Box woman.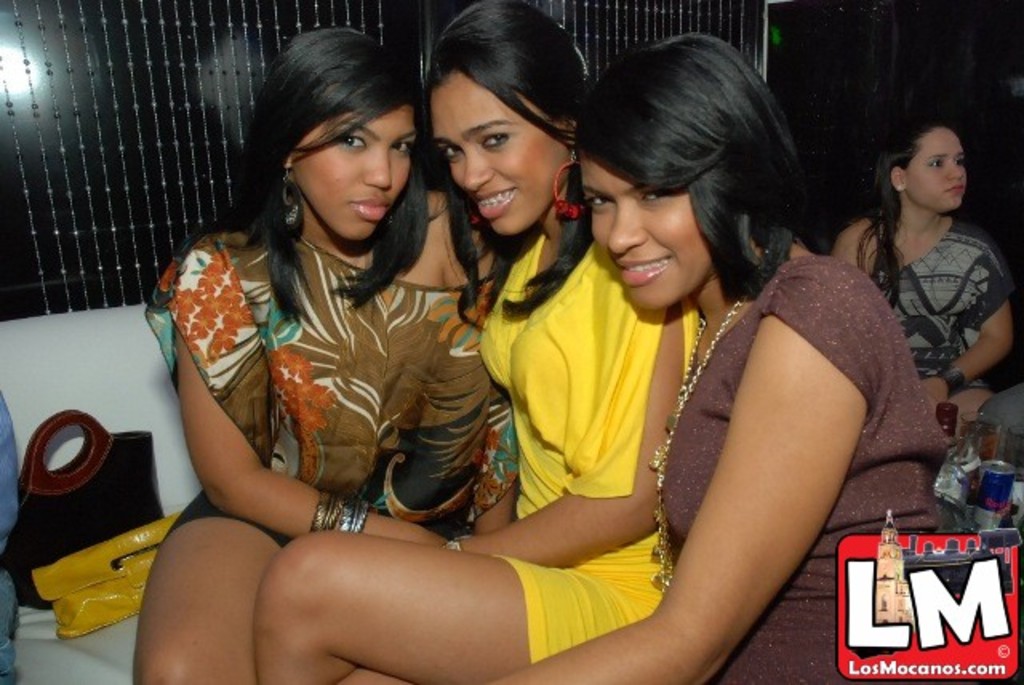
(x1=248, y1=0, x2=710, y2=683).
